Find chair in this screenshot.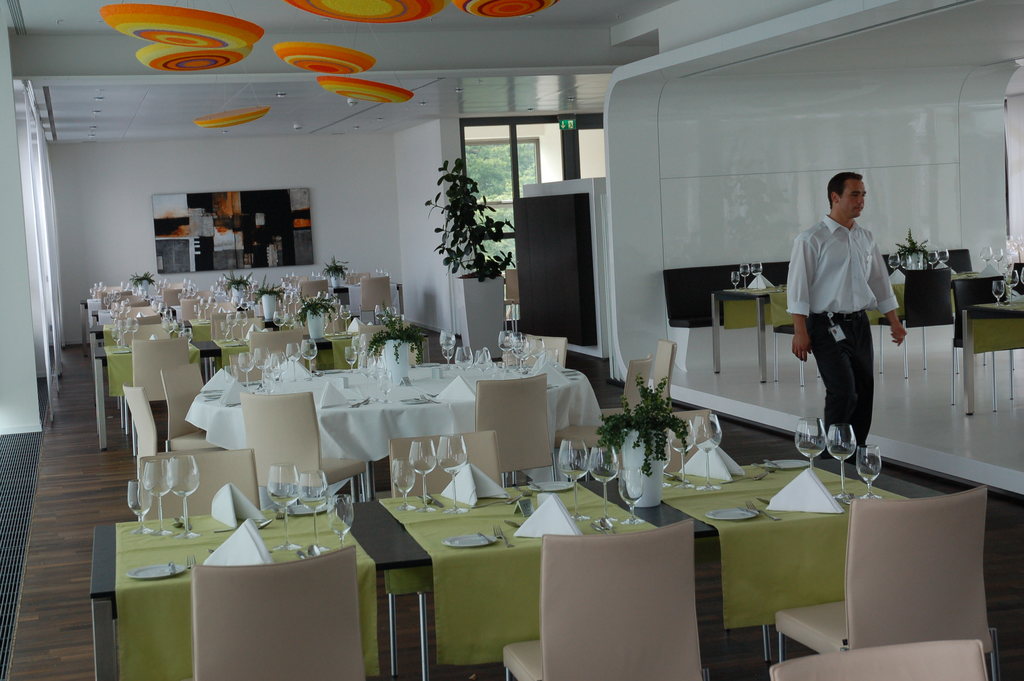
The bounding box for chair is left=388, top=430, right=506, bottom=502.
